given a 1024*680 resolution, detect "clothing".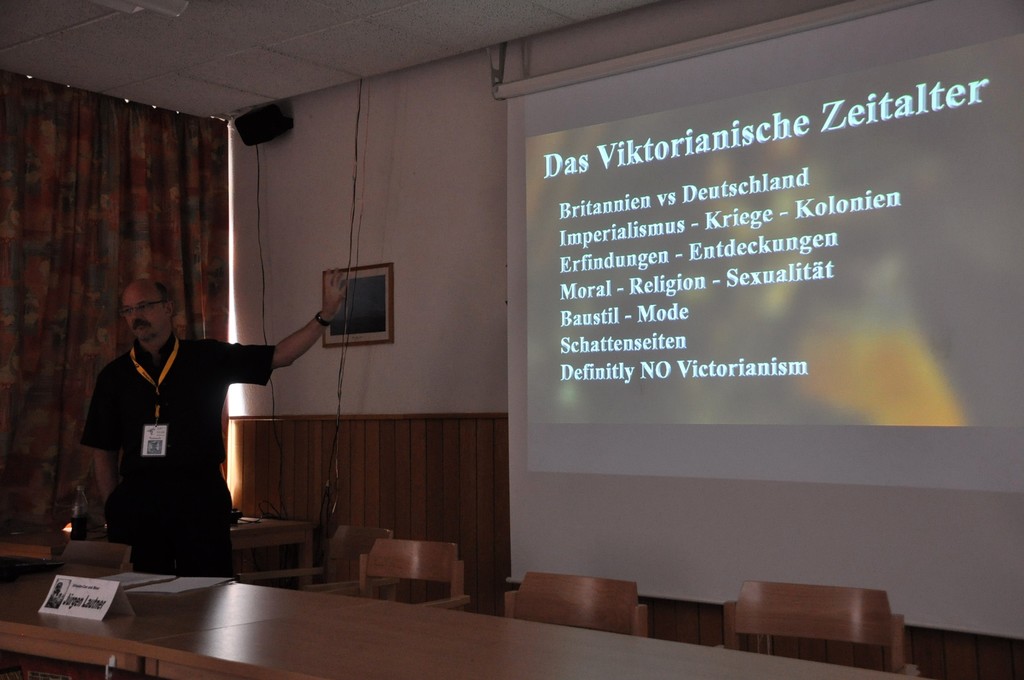
bbox=[81, 294, 278, 574].
